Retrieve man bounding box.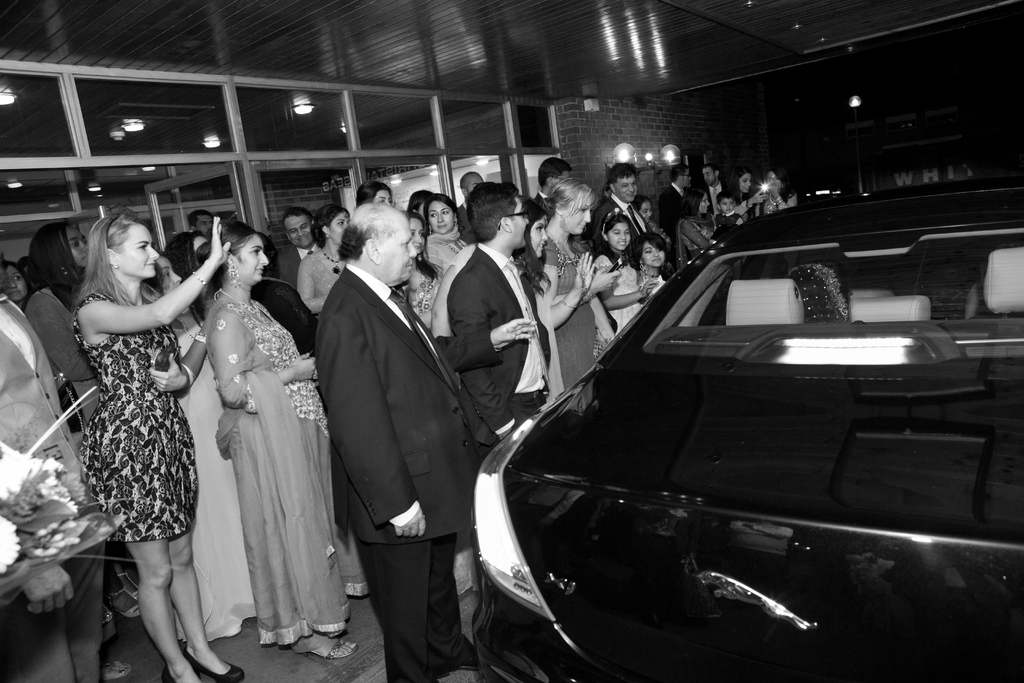
Bounding box: (x1=269, y1=193, x2=321, y2=290).
